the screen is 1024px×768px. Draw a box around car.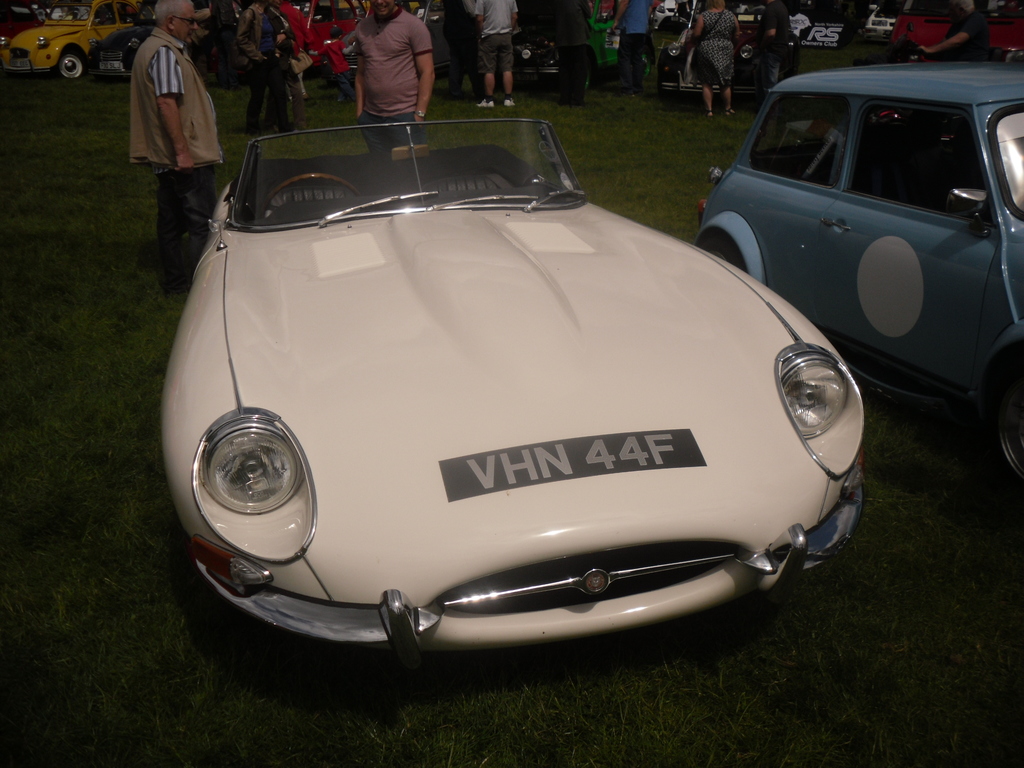
l=655, t=0, r=781, b=97.
